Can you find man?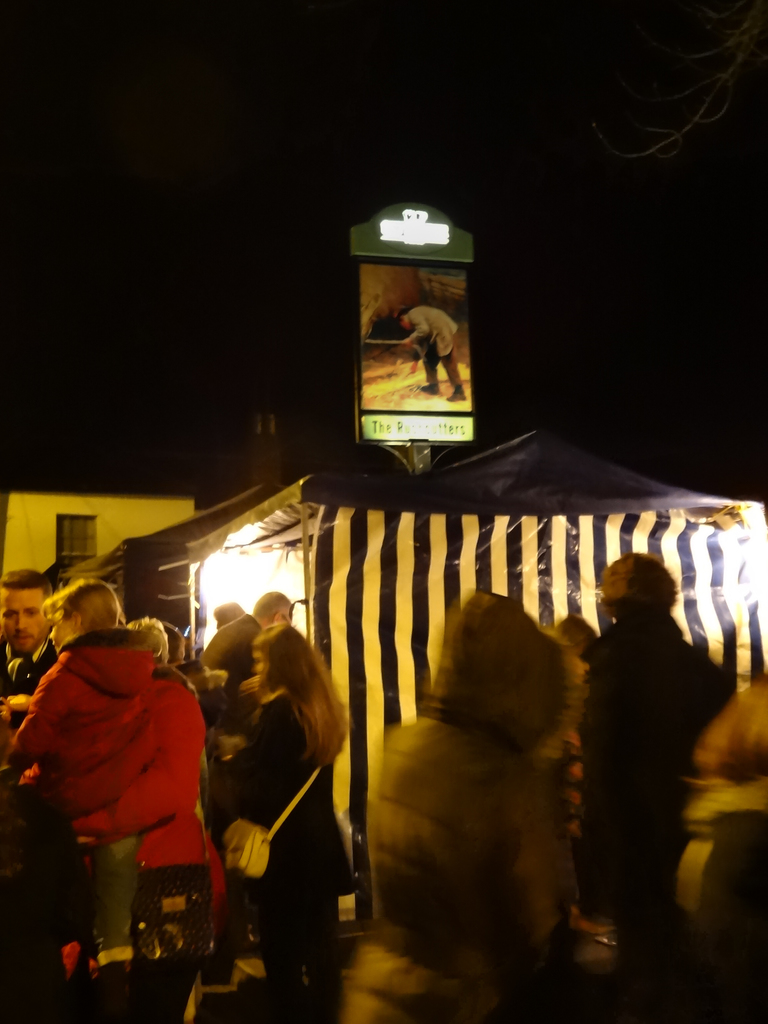
Yes, bounding box: pyautogui.locateOnScreen(0, 567, 56, 727).
